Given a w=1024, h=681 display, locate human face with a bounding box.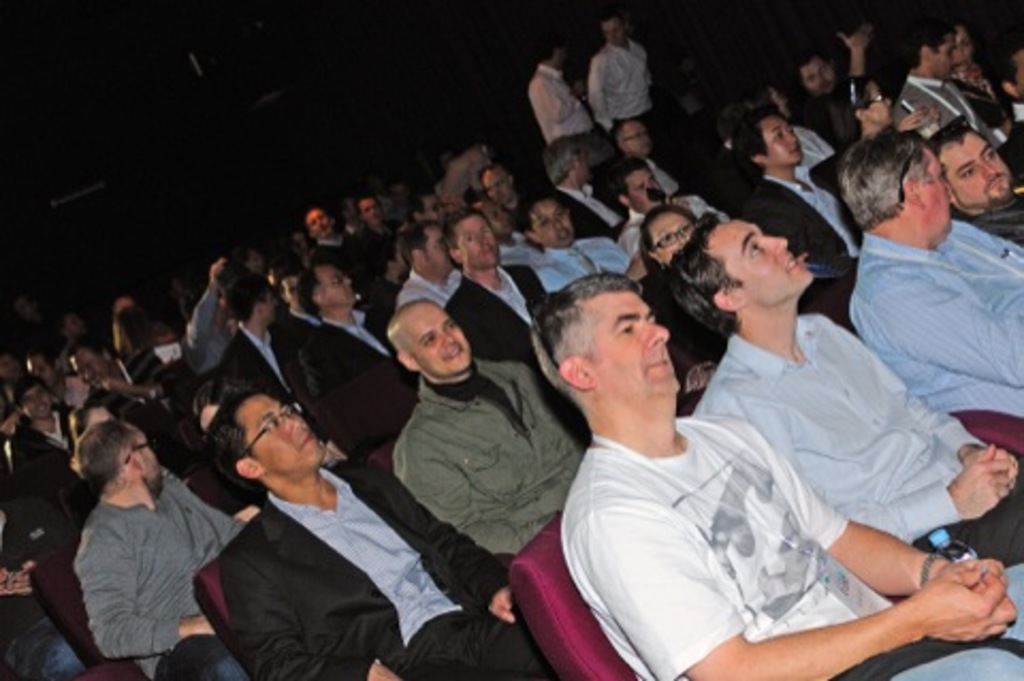
Located: BBox(949, 30, 975, 66).
